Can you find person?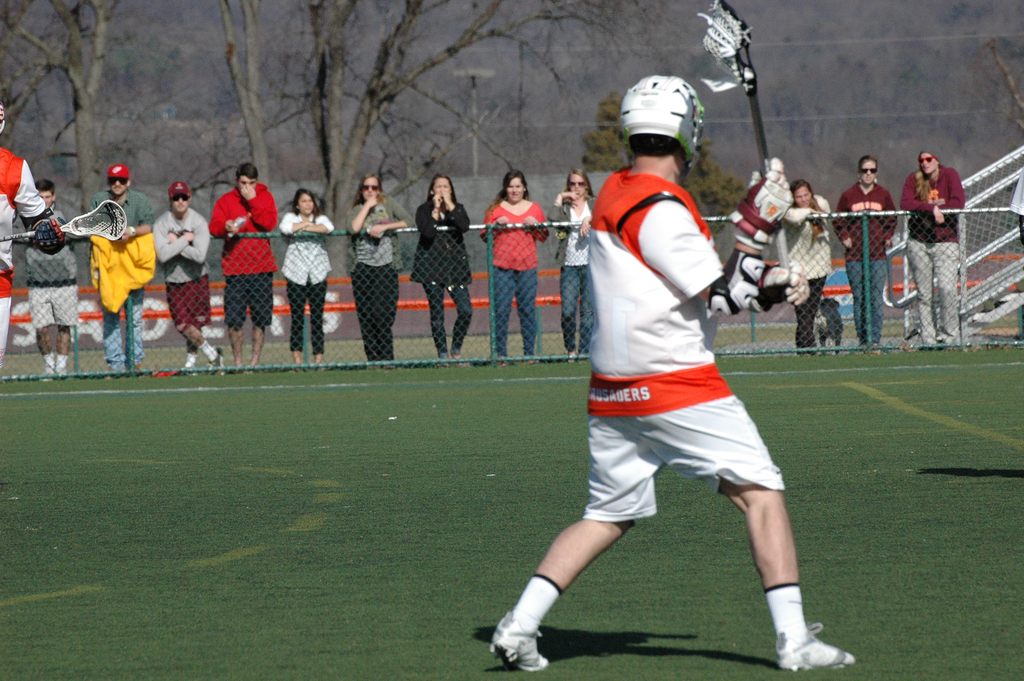
Yes, bounding box: 344,172,413,371.
